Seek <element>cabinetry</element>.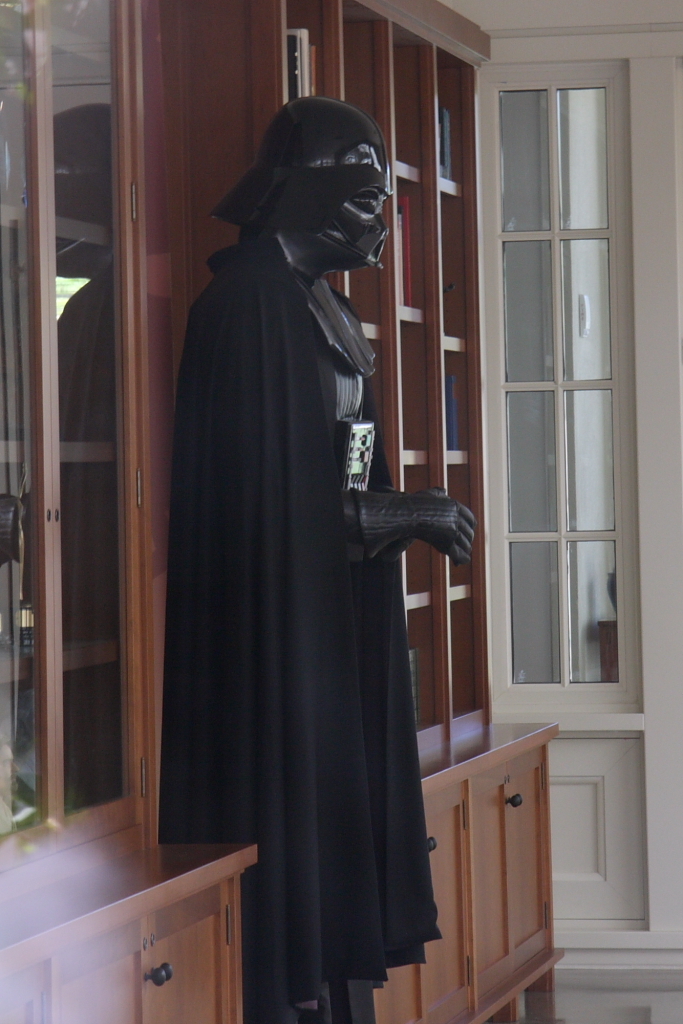
(x1=394, y1=321, x2=431, y2=452).
